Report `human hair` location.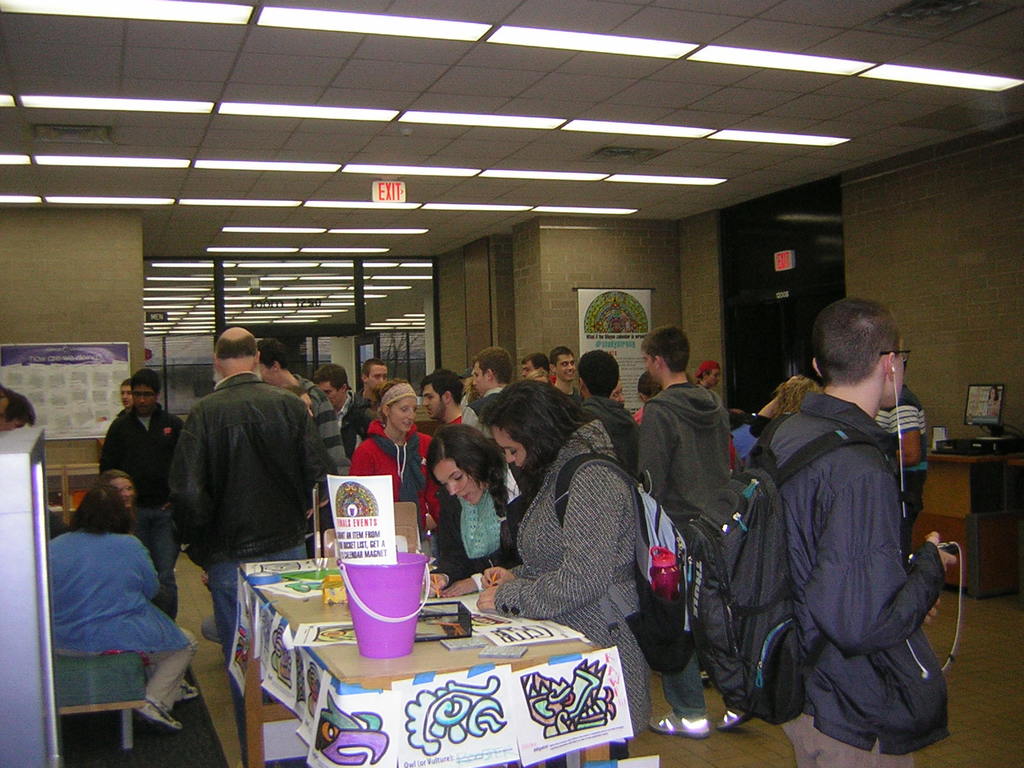
Report: [133,367,164,388].
